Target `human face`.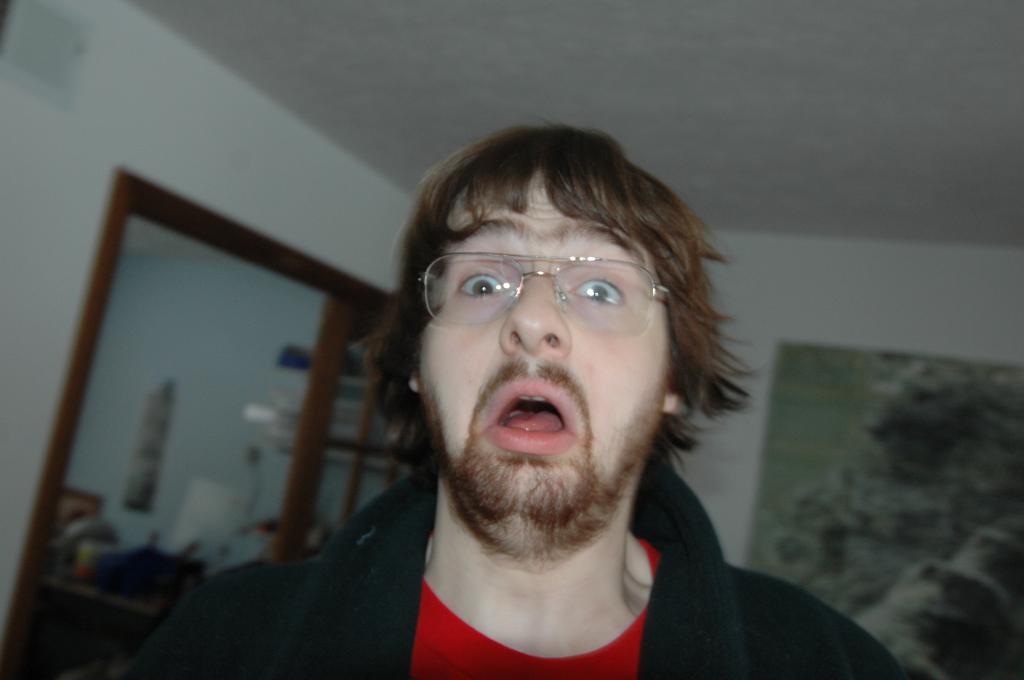
Target region: [419,166,674,524].
